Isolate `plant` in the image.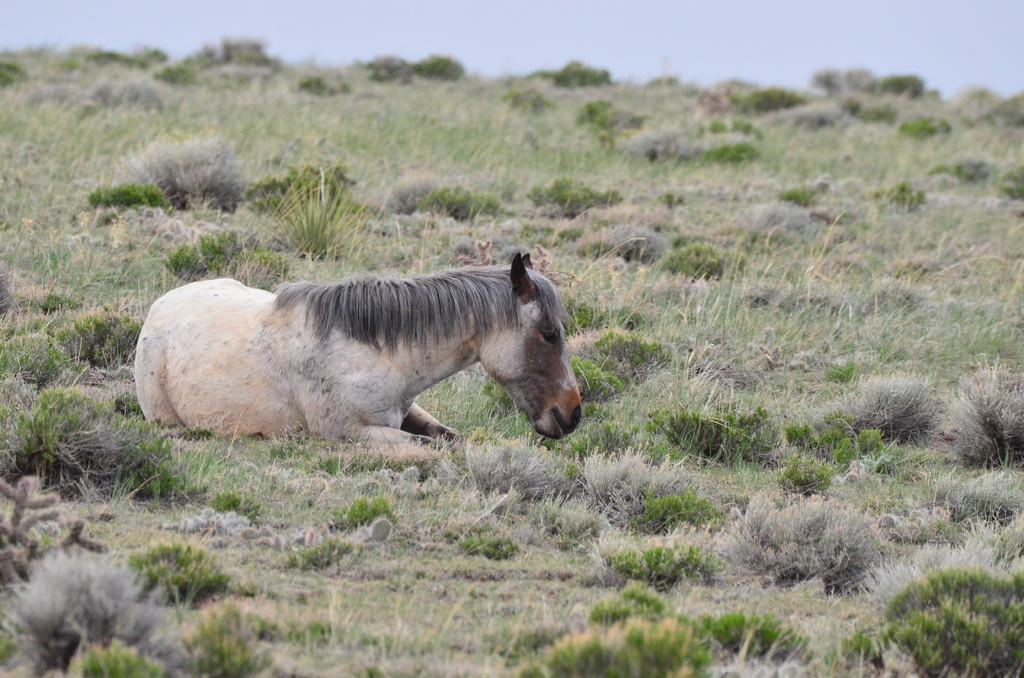
Isolated region: BBox(79, 645, 175, 677).
